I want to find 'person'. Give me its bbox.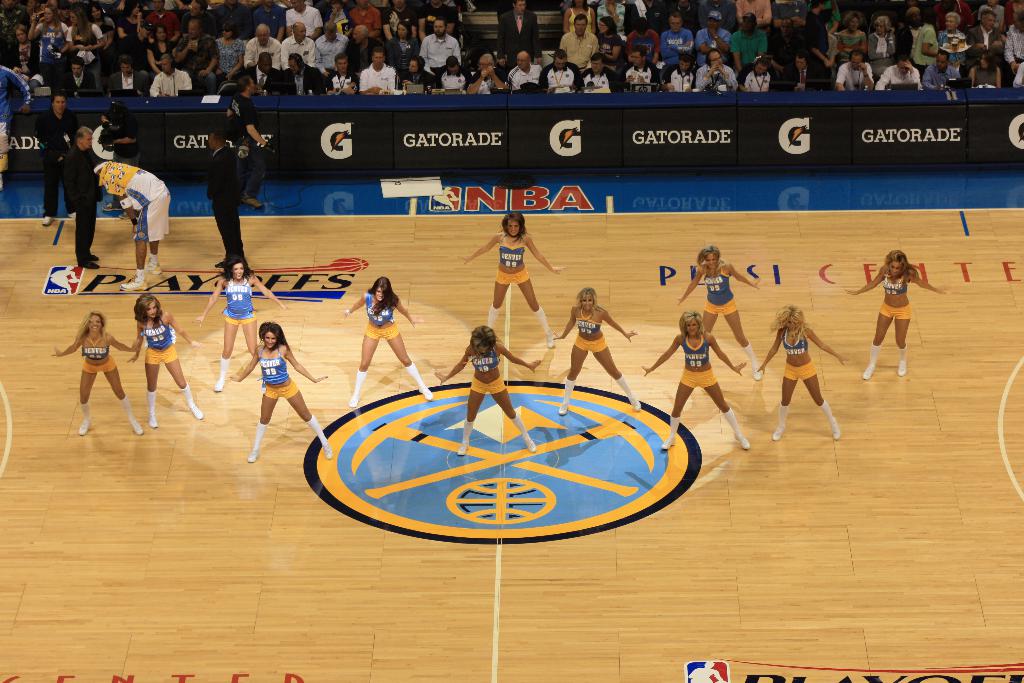
x1=456, y1=212, x2=568, y2=347.
